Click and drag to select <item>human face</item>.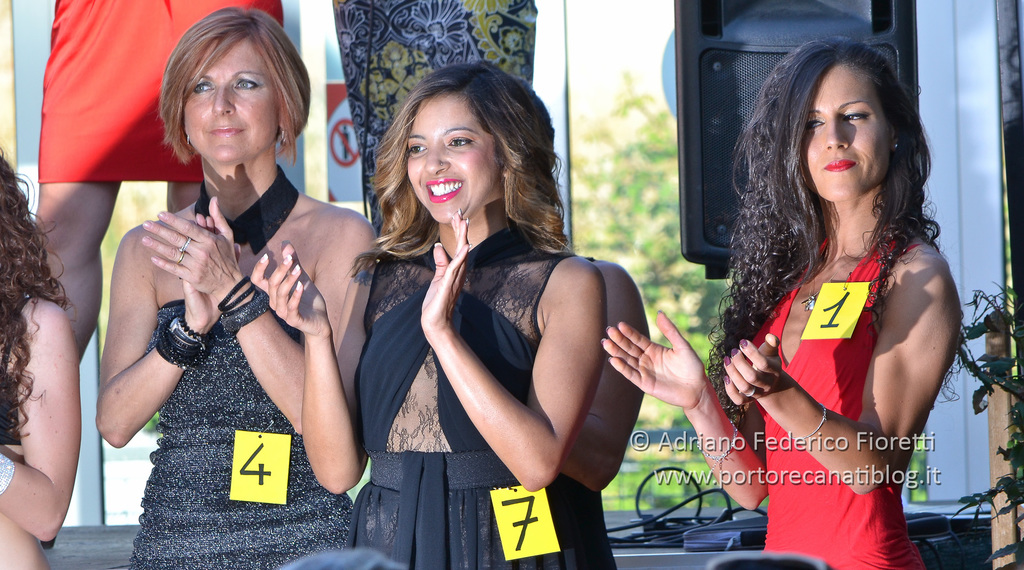
Selection: detection(406, 92, 501, 222).
